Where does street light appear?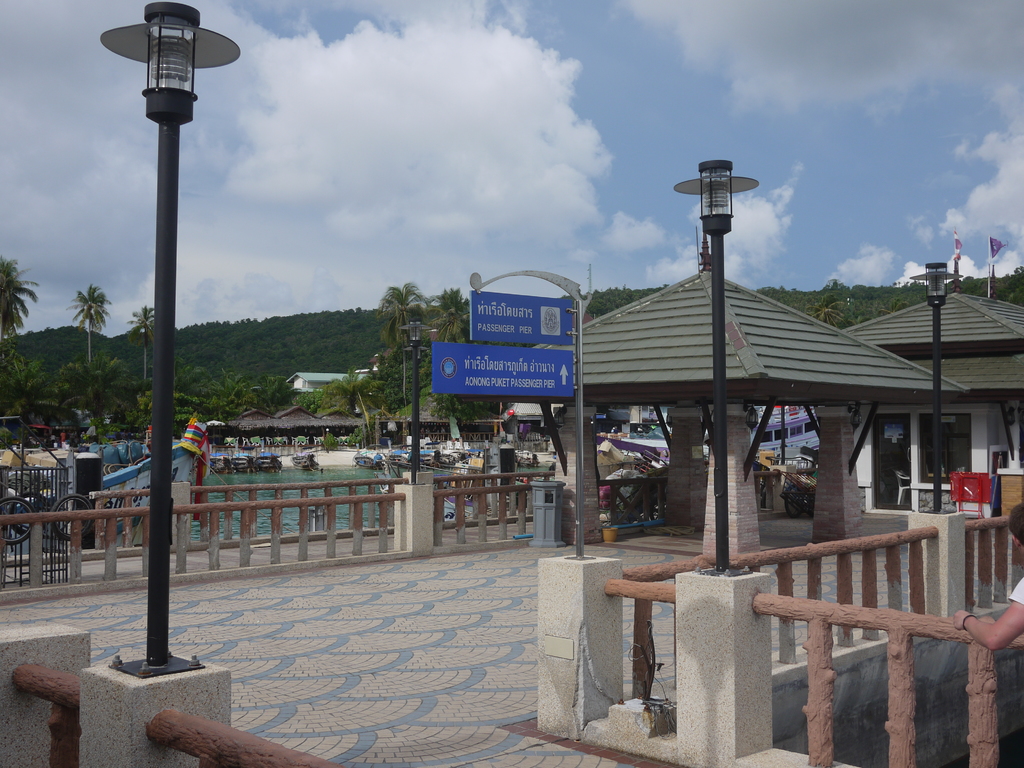
Appears at bbox(62, 0, 226, 656).
